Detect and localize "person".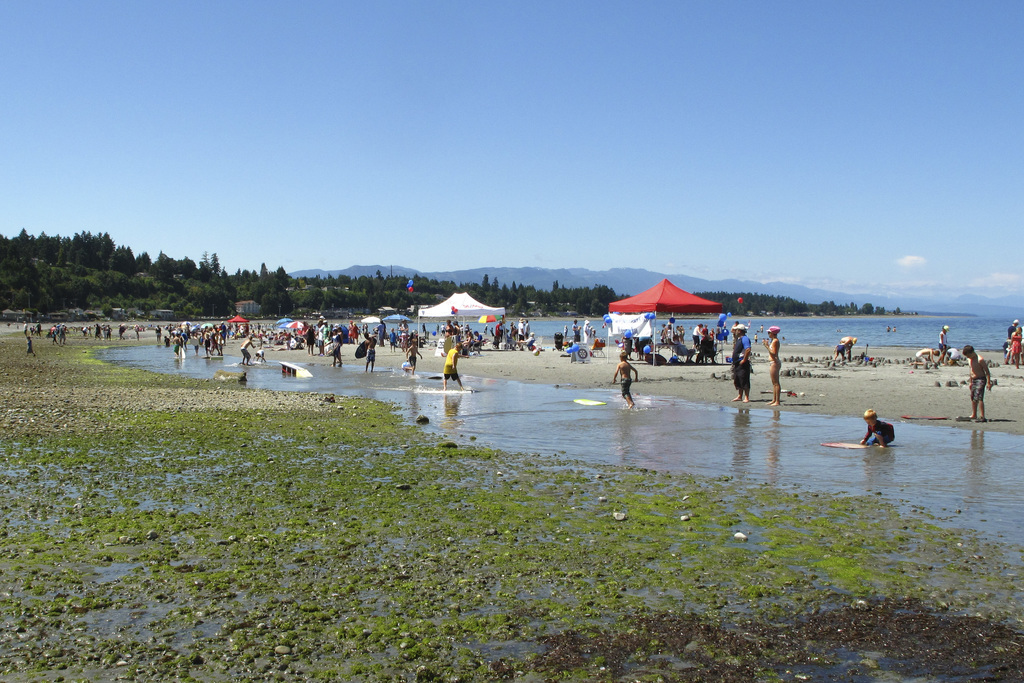
Localized at (832, 341, 849, 358).
